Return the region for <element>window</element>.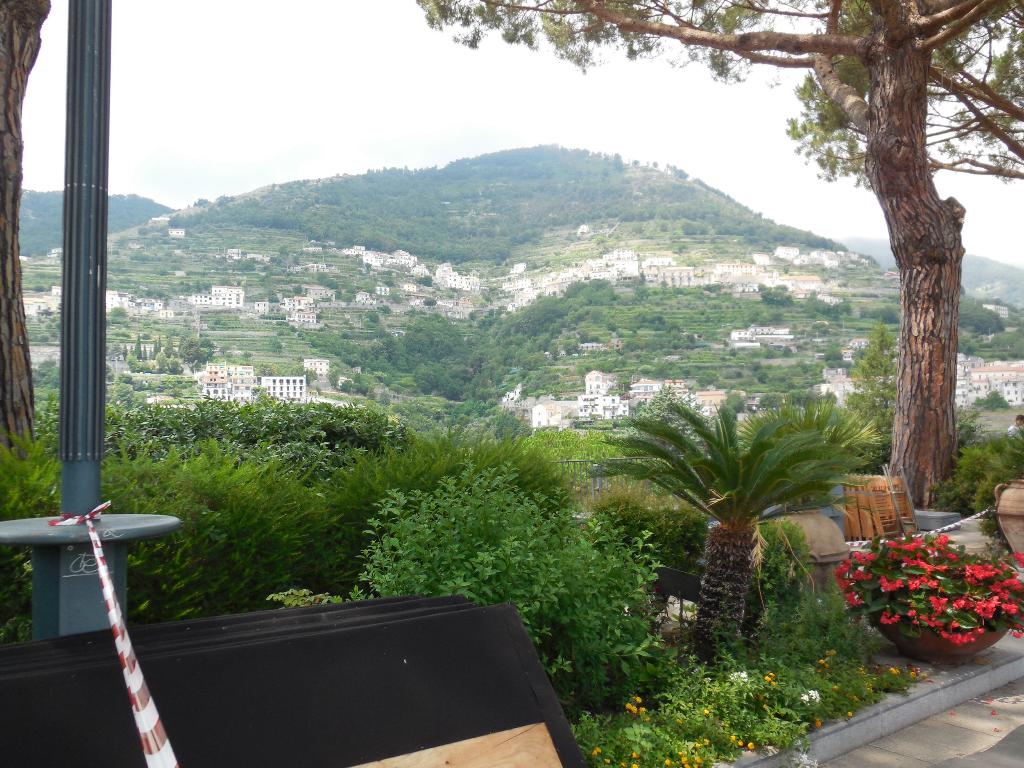
x1=982 y1=385 x2=987 y2=388.
